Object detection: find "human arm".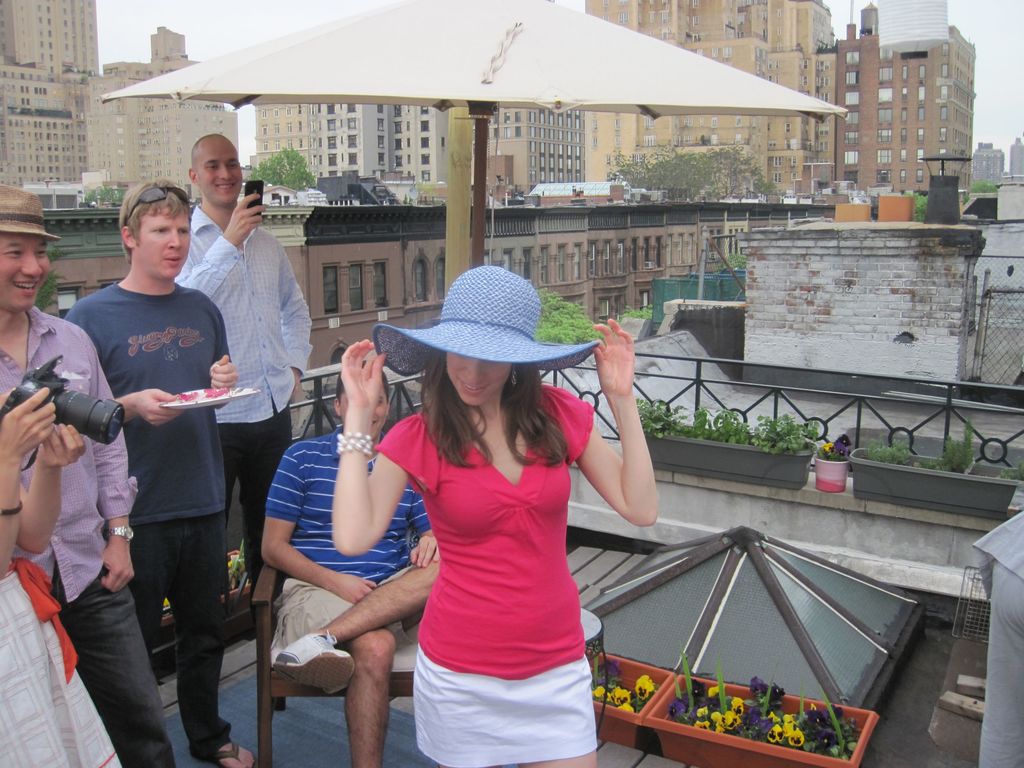
<box>0,384,58,580</box>.
